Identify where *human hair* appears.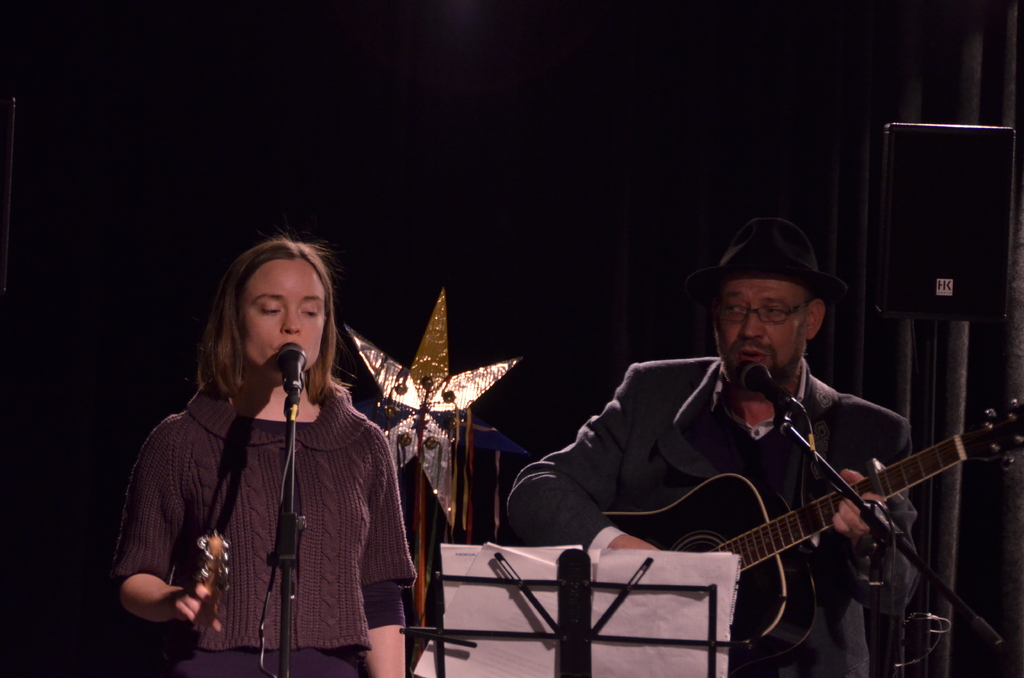
Appears at x1=205, y1=223, x2=356, y2=381.
